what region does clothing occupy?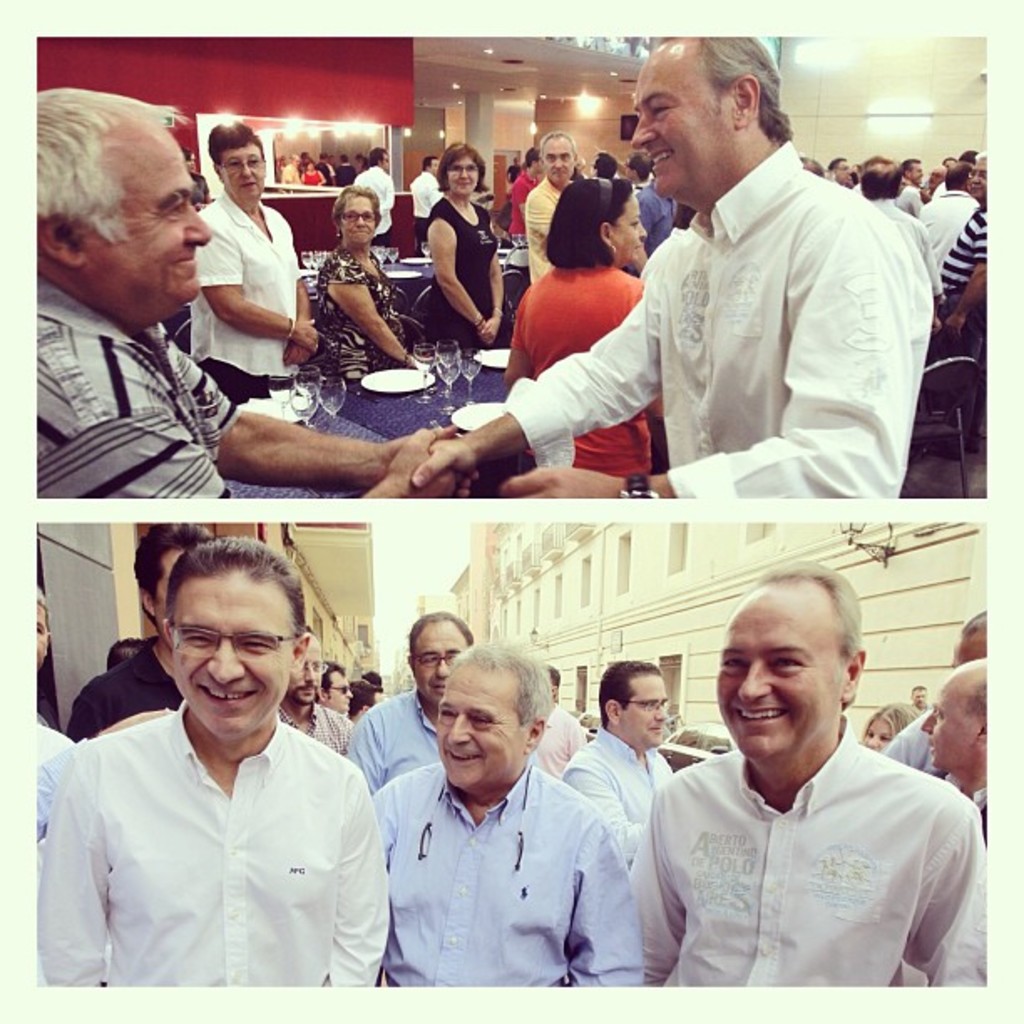
bbox=[519, 243, 644, 465].
